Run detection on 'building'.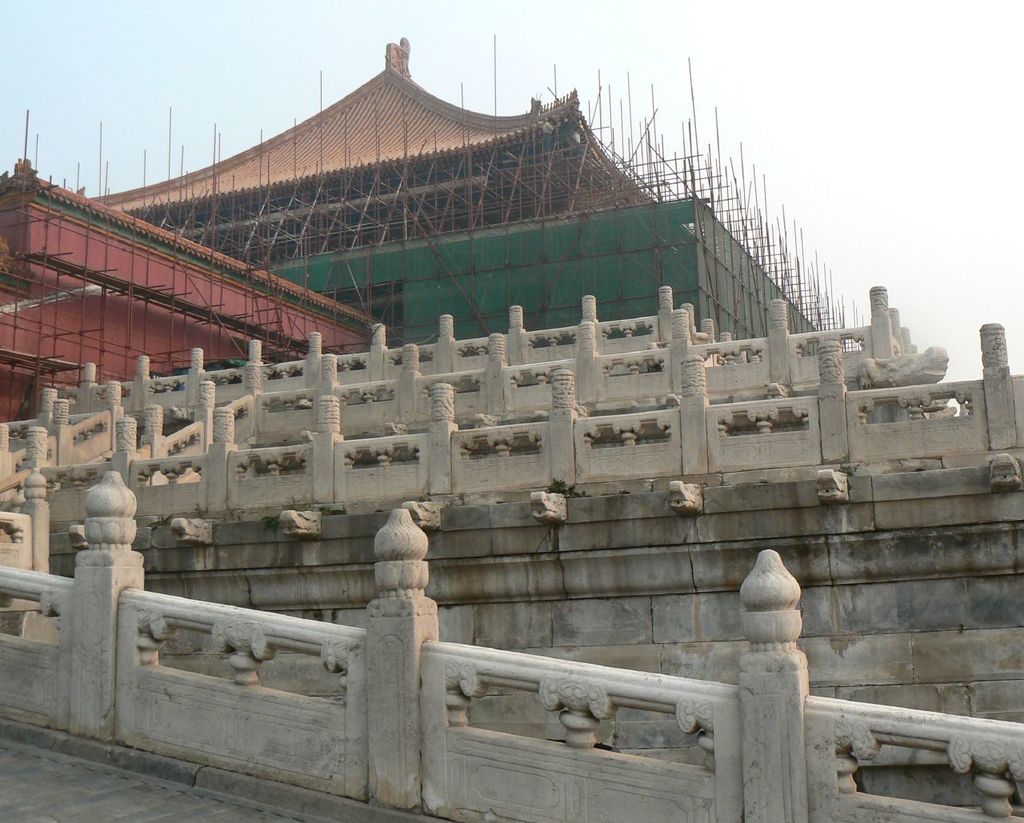
Result: crop(0, 38, 826, 413).
